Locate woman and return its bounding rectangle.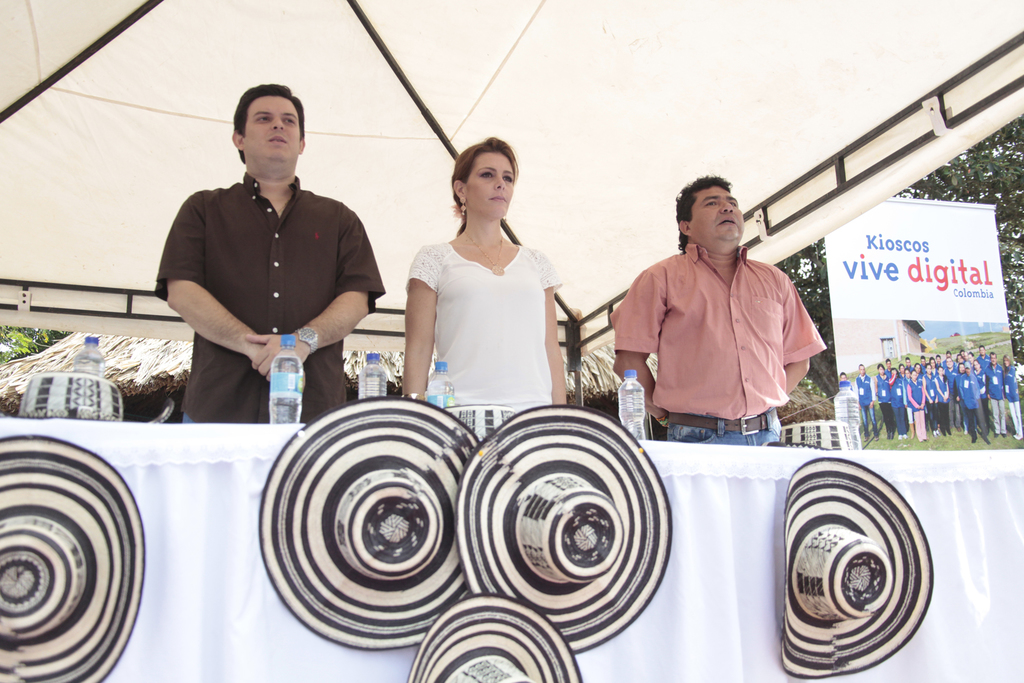
<region>910, 373, 925, 432</region>.
